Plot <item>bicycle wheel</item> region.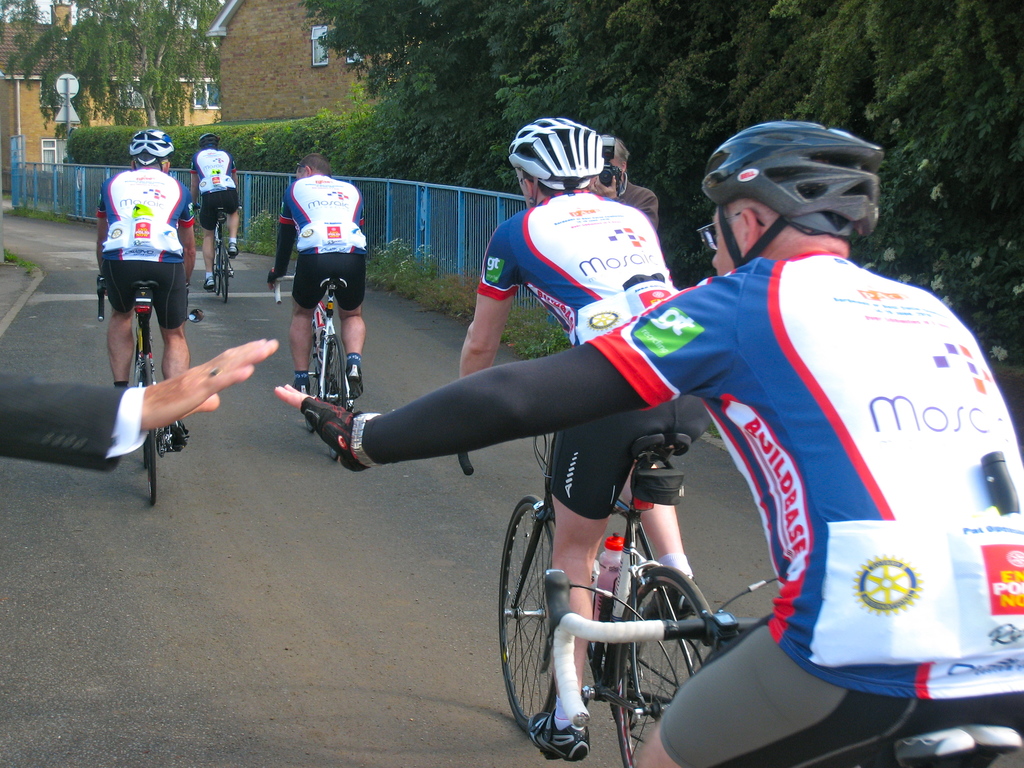
Plotted at 137, 324, 147, 466.
